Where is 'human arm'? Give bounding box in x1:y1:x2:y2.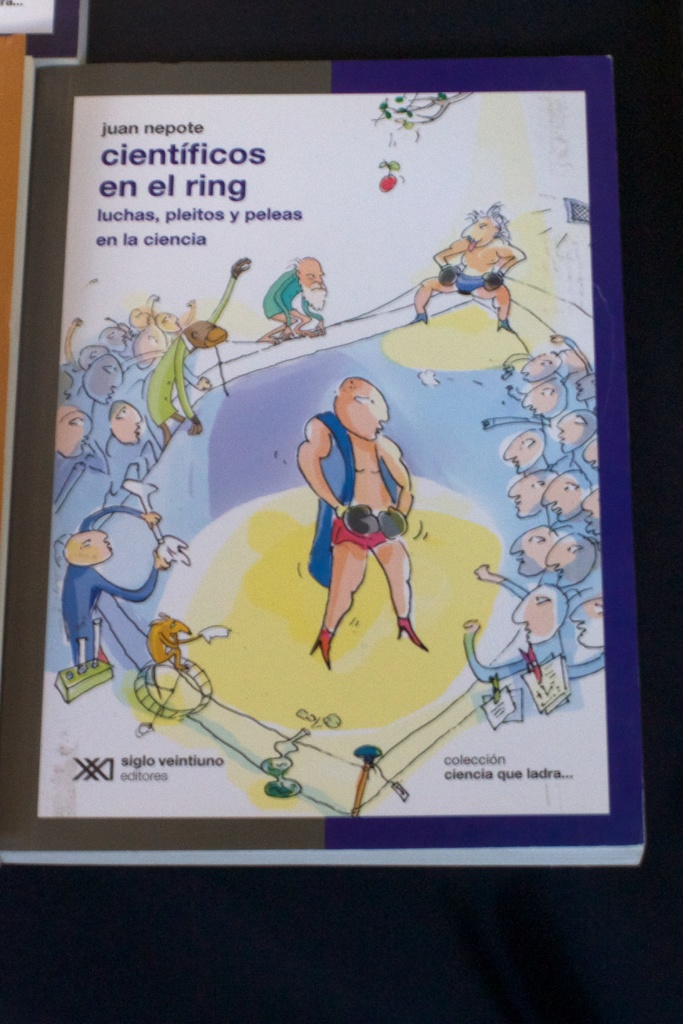
567:648:605:684.
